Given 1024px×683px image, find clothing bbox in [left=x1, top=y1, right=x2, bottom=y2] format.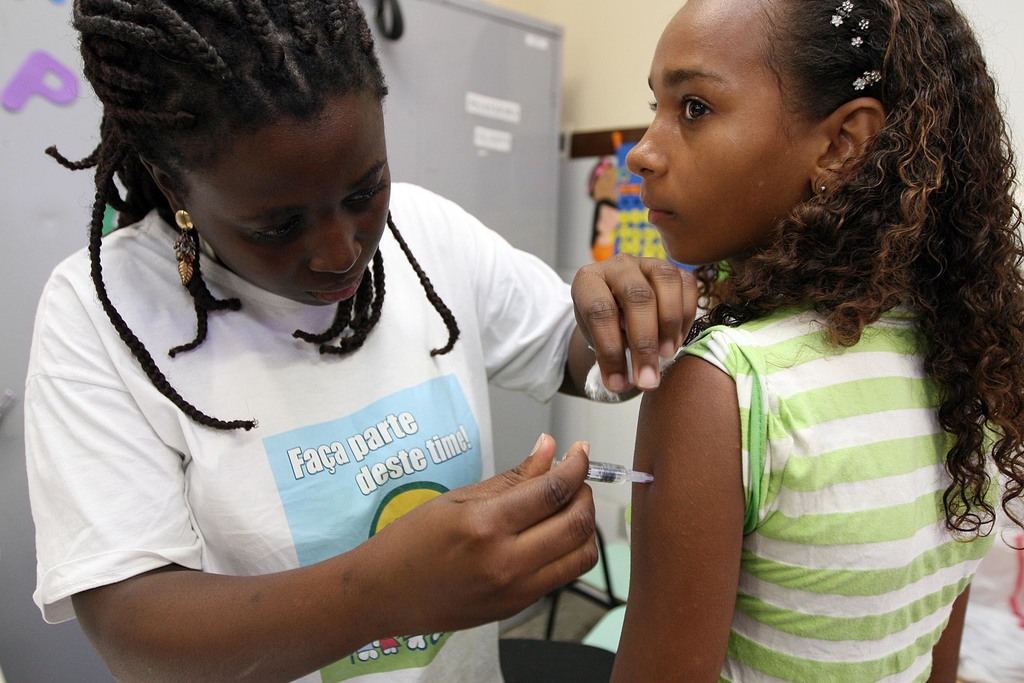
[left=24, top=170, right=584, bottom=682].
